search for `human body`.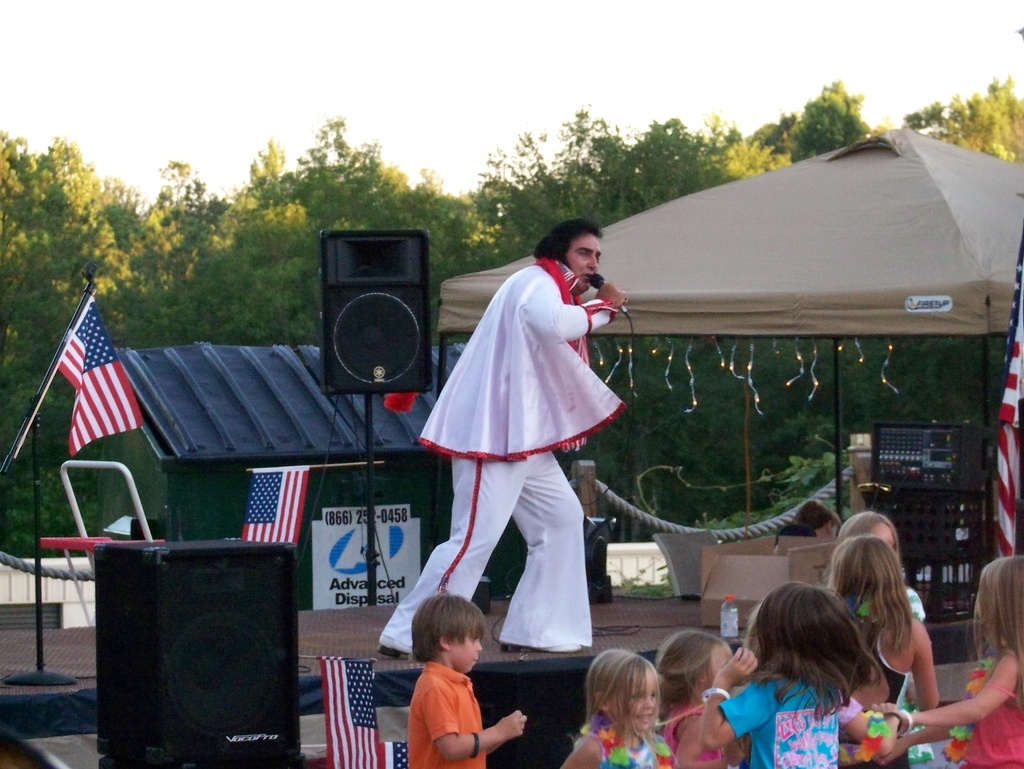
Found at rect(406, 592, 523, 768).
